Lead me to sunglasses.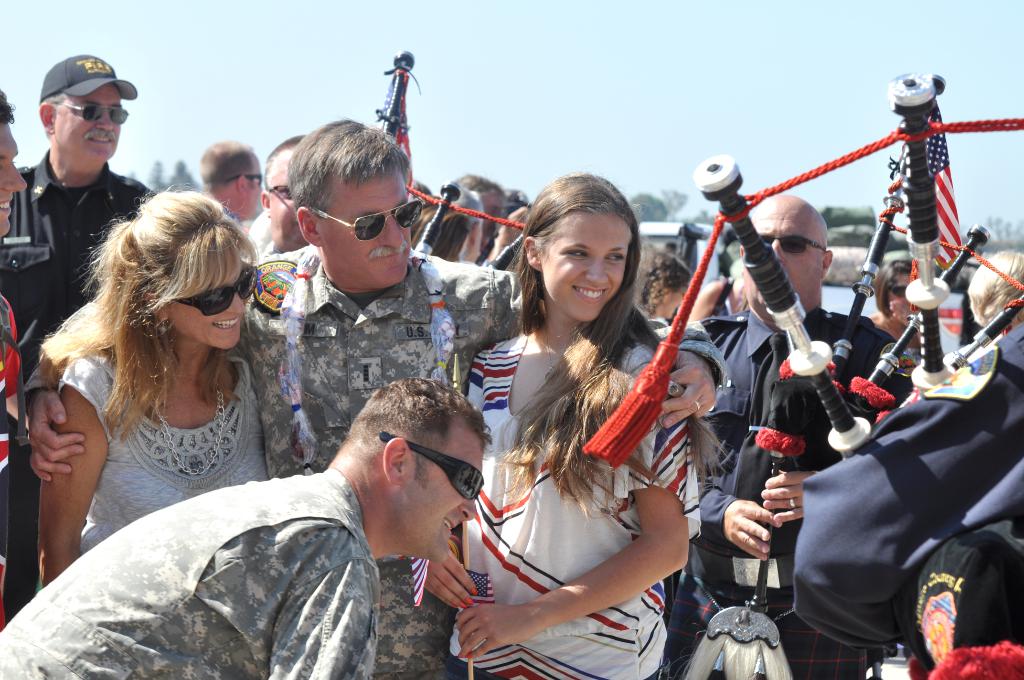
Lead to bbox=[304, 198, 418, 245].
